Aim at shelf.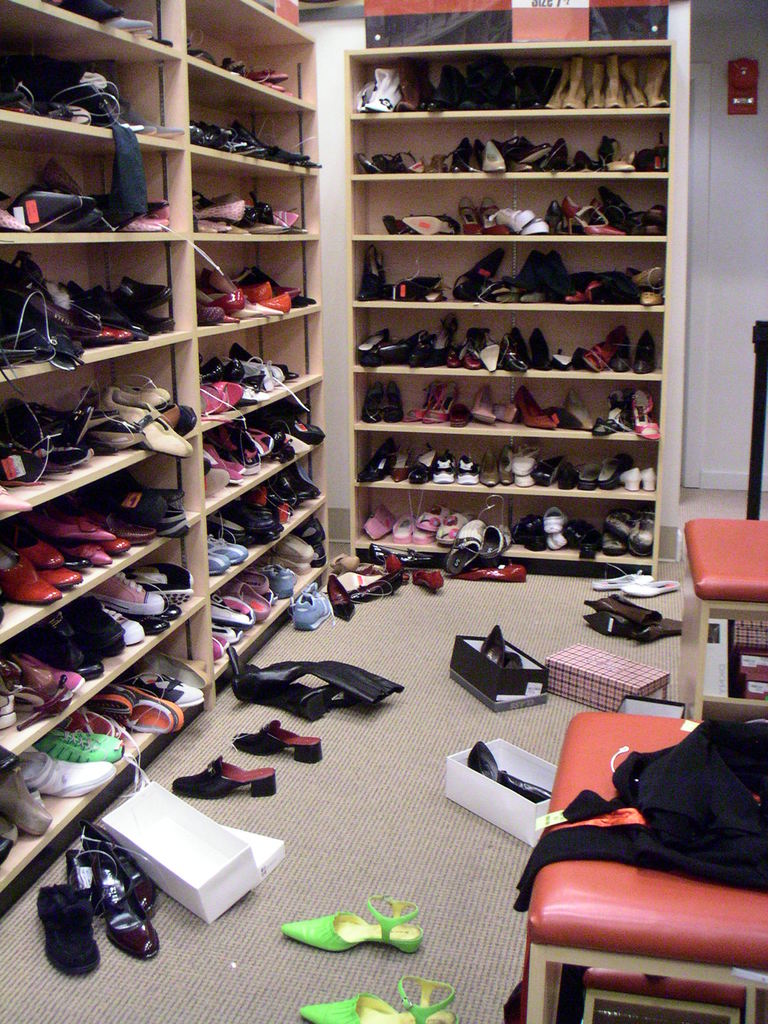
Aimed at box(348, 440, 663, 502).
